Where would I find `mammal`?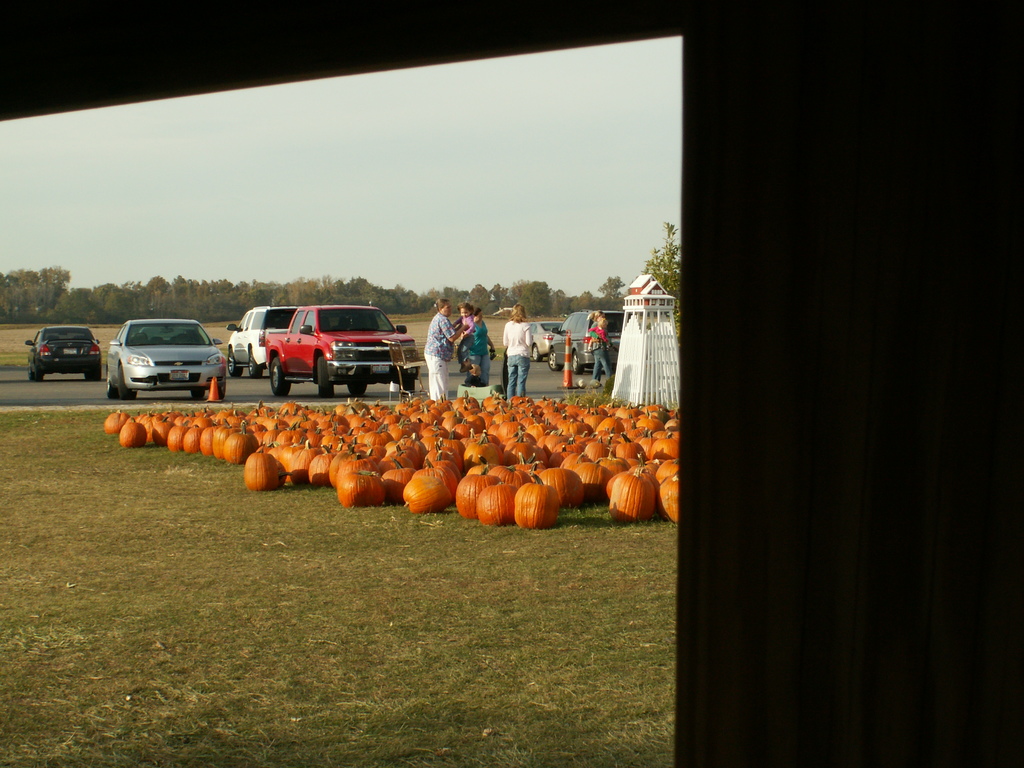
At locate(461, 303, 493, 387).
